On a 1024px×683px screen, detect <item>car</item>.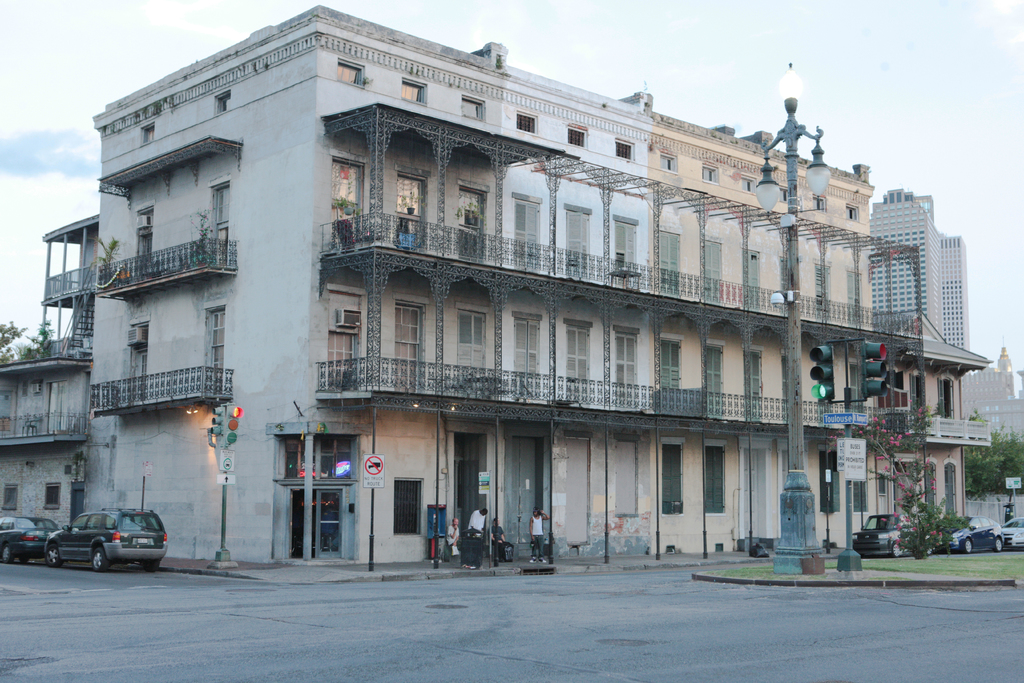
(1000,520,1023,547).
